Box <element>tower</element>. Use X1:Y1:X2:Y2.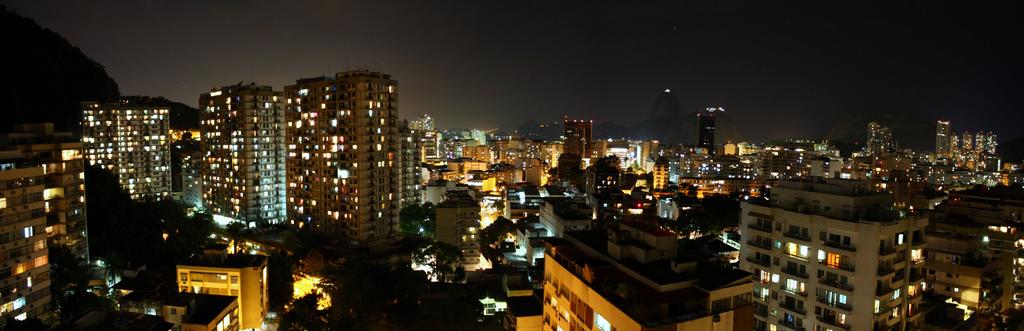
290:69:396:236.
